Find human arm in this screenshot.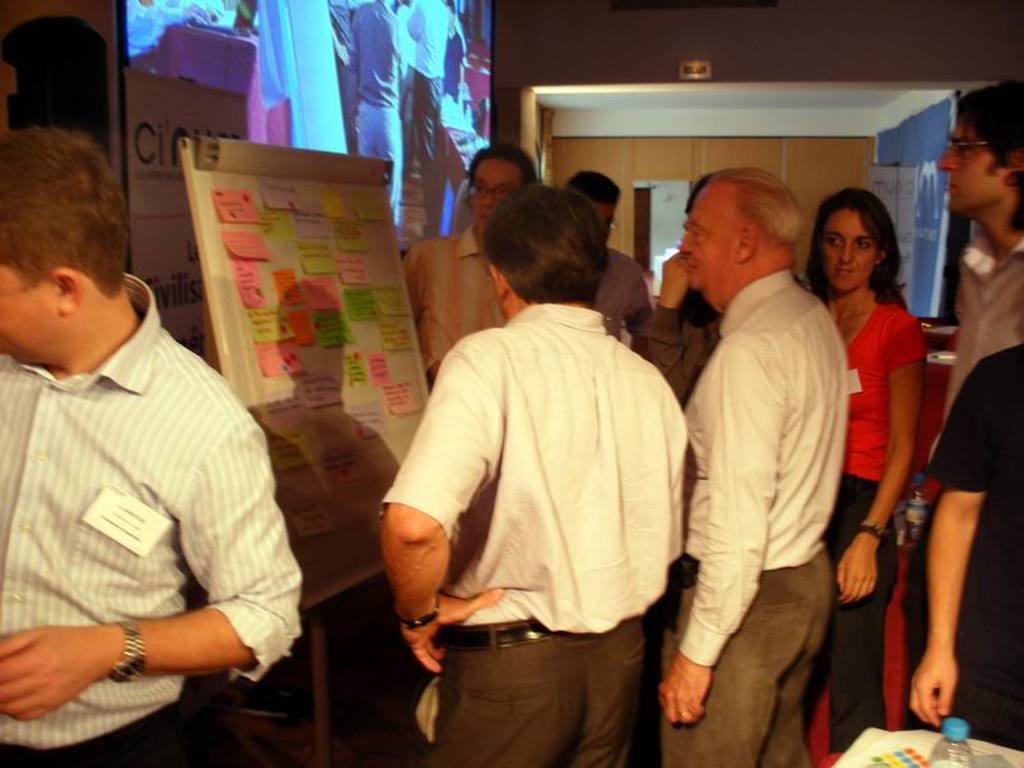
The bounding box for human arm is [left=380, top=335, right=511, bottom=681].
